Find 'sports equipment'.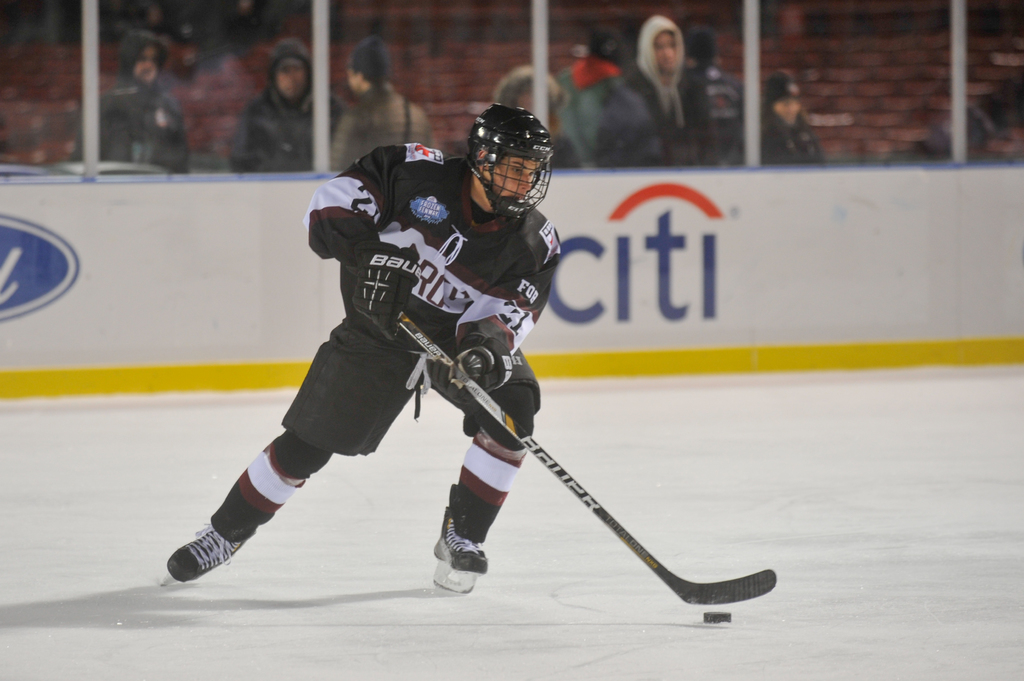
<box>394,313,776,598</box>.
